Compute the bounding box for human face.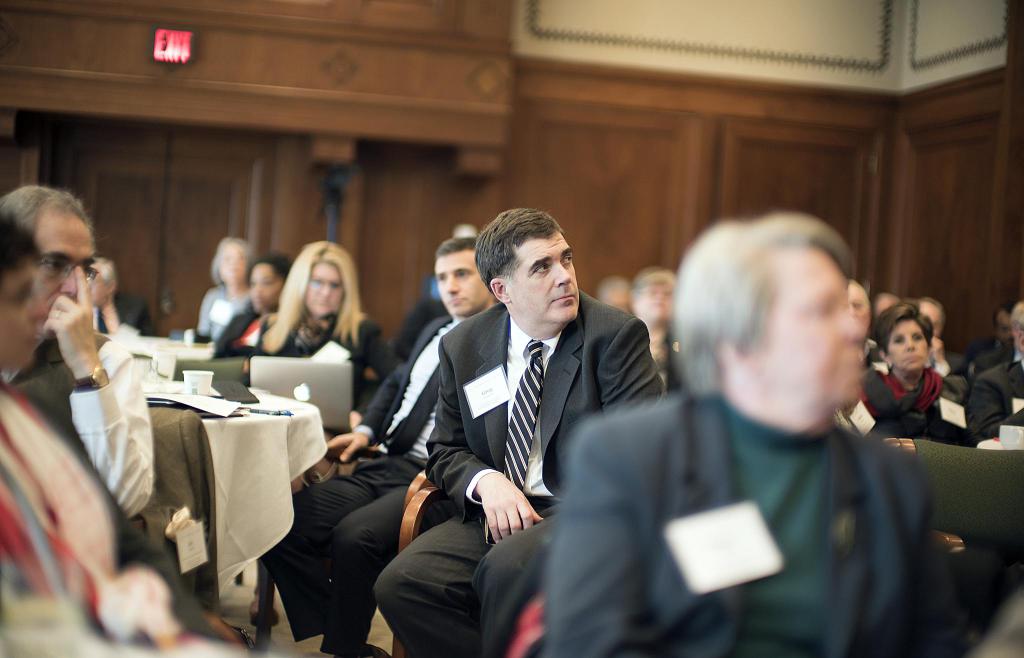
locate(506, 228, 575, 326).
